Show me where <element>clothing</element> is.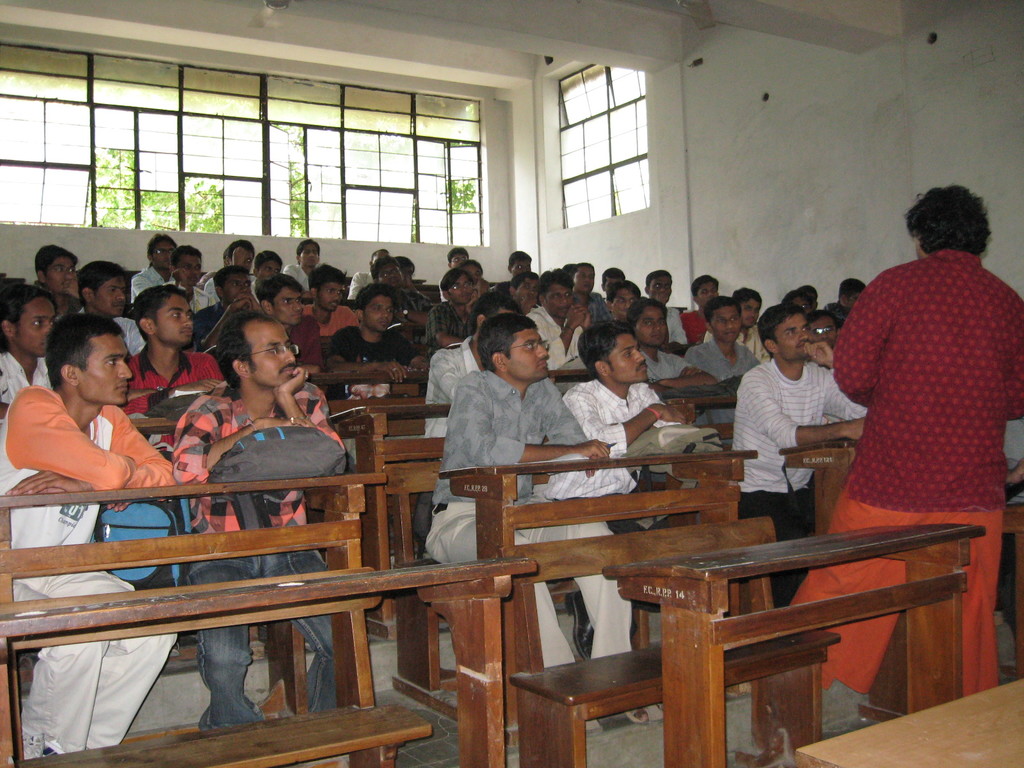
<element>clothing</element> is at bbox(427, 371, 641, 666).
